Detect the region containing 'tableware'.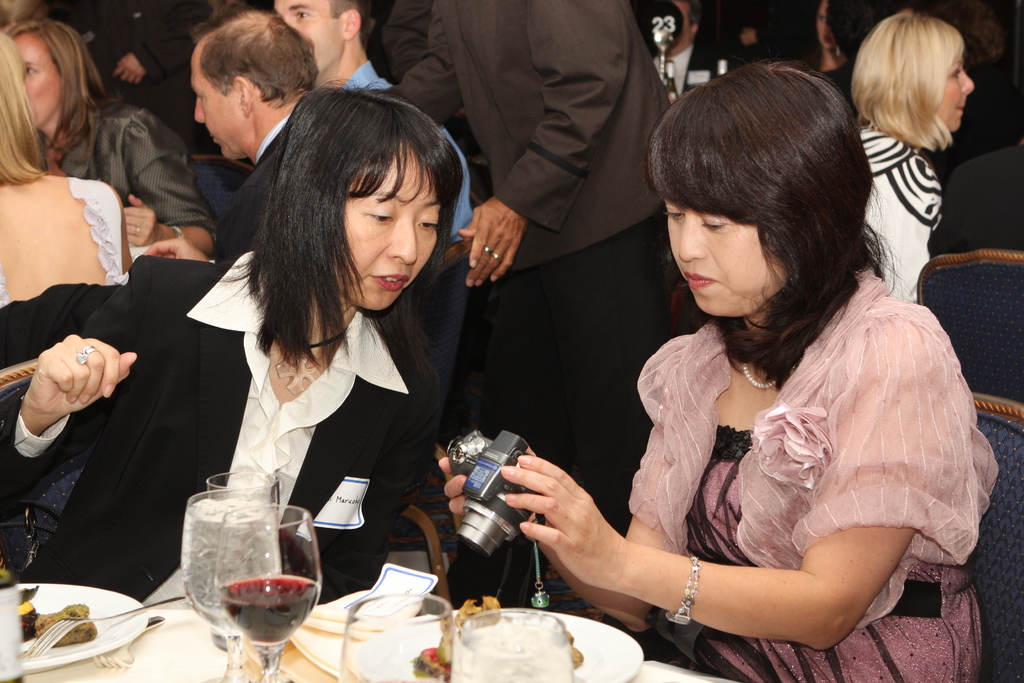
<box>21,594,187,657</box>.
